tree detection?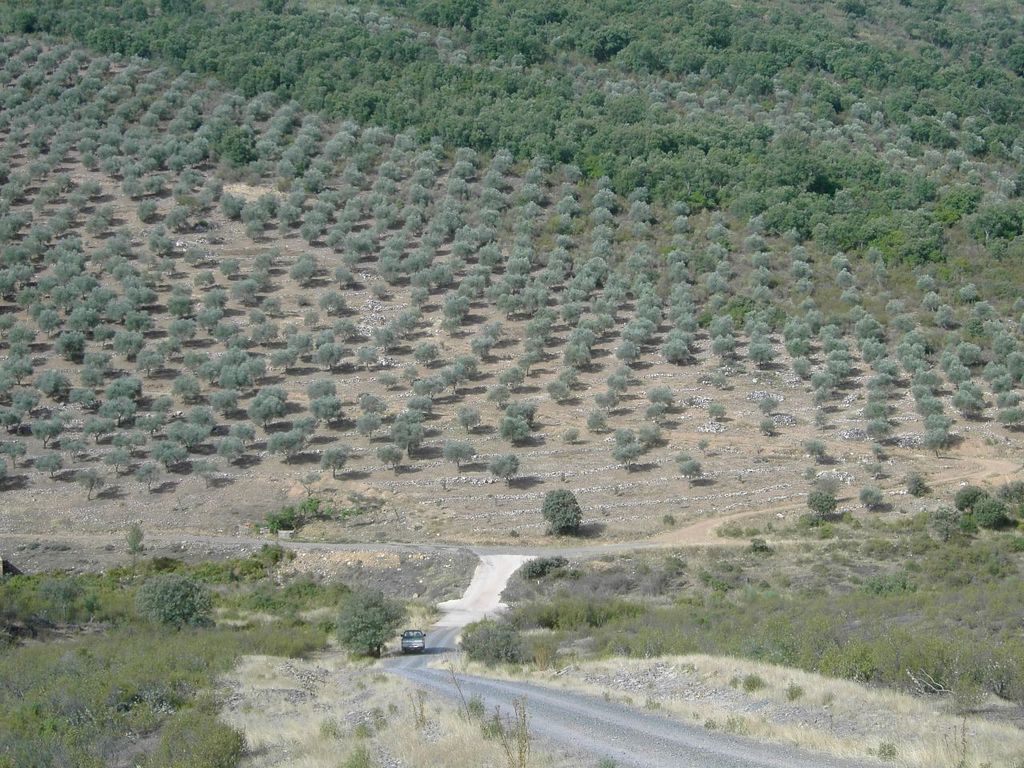
(706, 400, 722, 420)
